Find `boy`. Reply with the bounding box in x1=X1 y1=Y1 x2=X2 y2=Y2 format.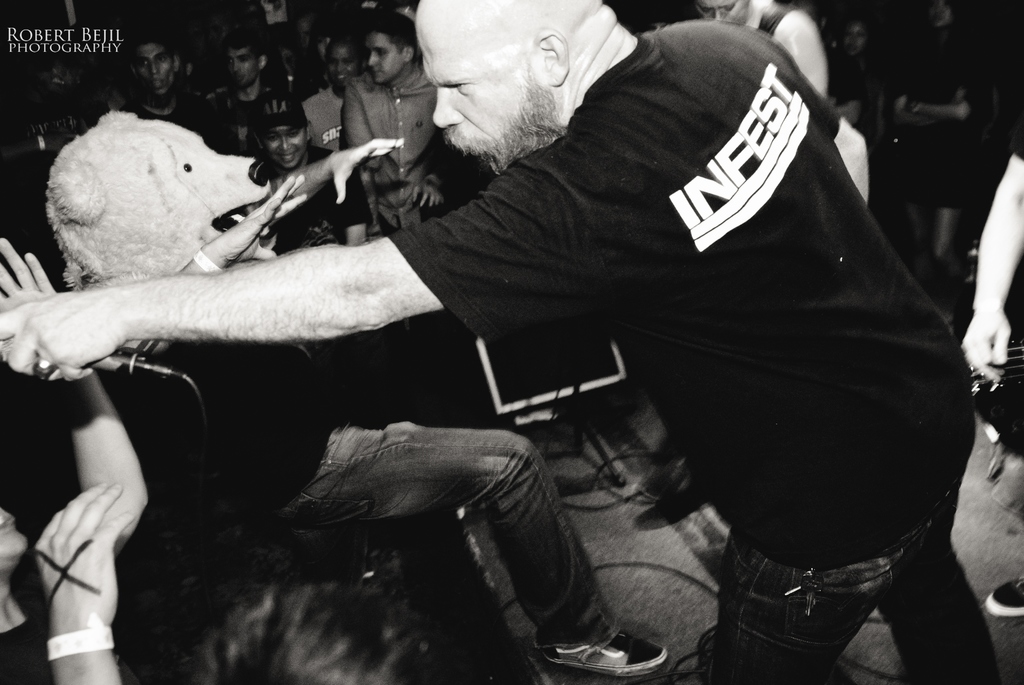
x1=209 y1=30 x2=297 y2=168.
